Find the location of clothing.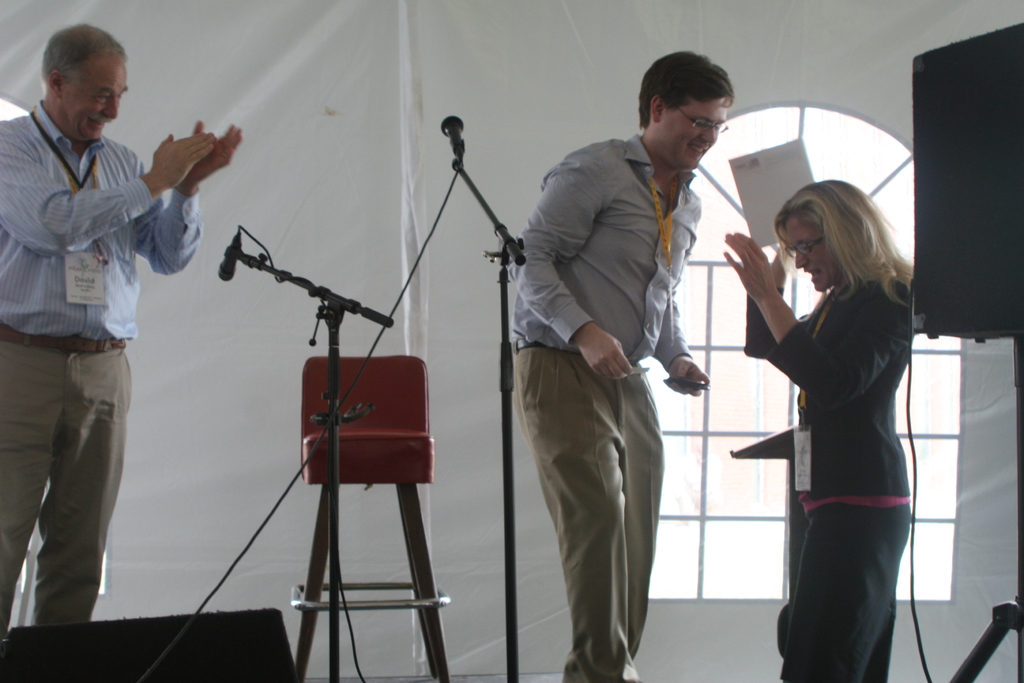
Location: Rect(509, 126, 703, 682).
